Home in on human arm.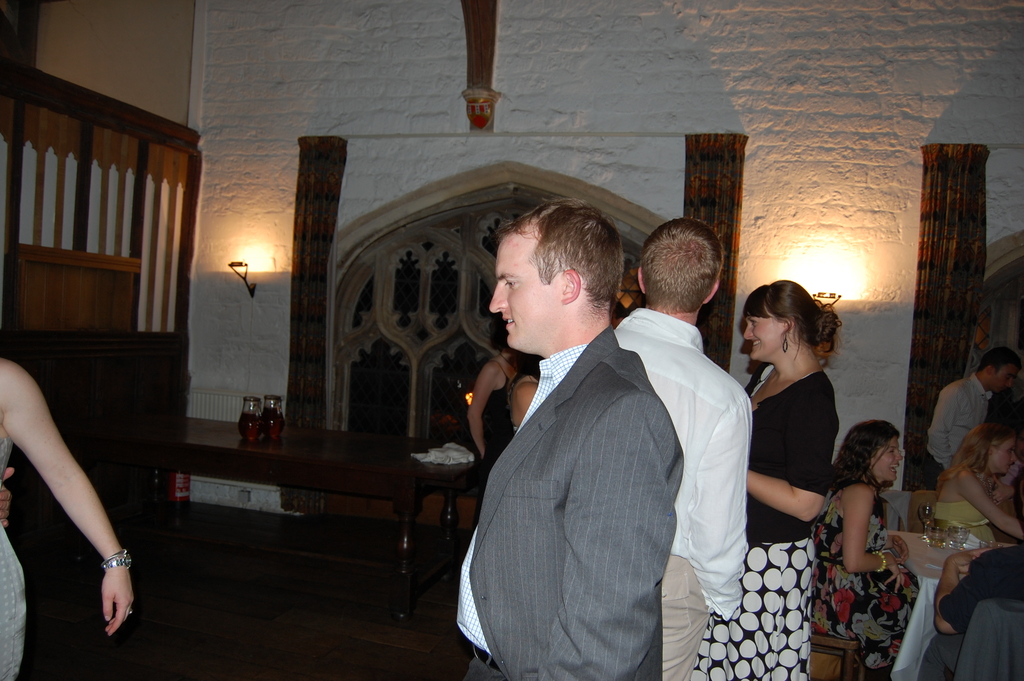
Homed in at crop(918, 382, 960, 473).
